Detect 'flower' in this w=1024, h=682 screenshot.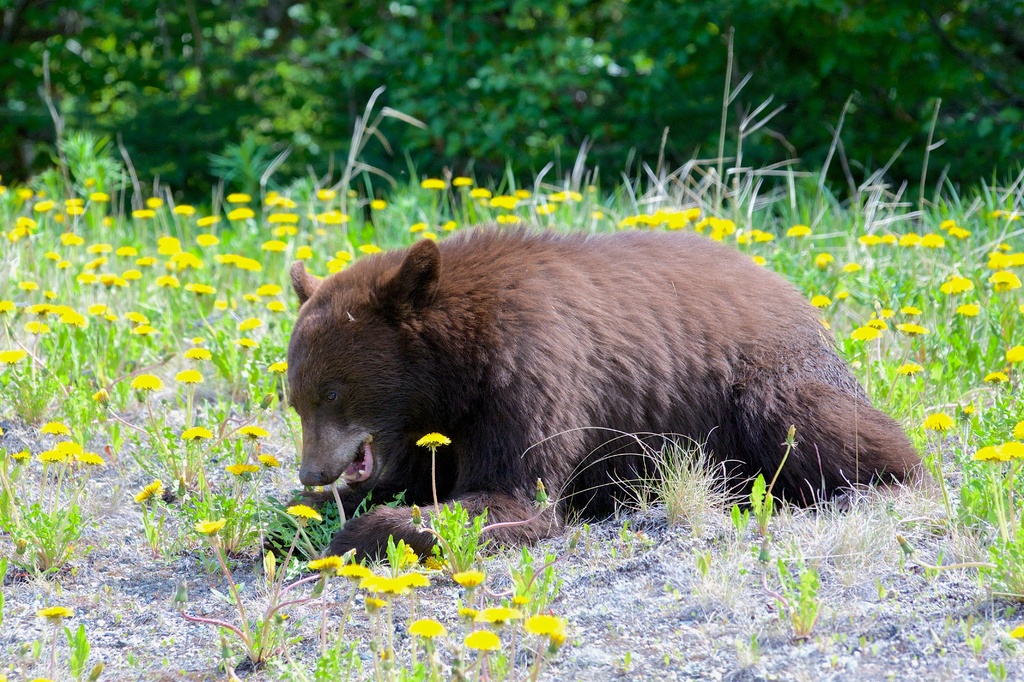
Detection: select_region(172, 204, 194, 216).
